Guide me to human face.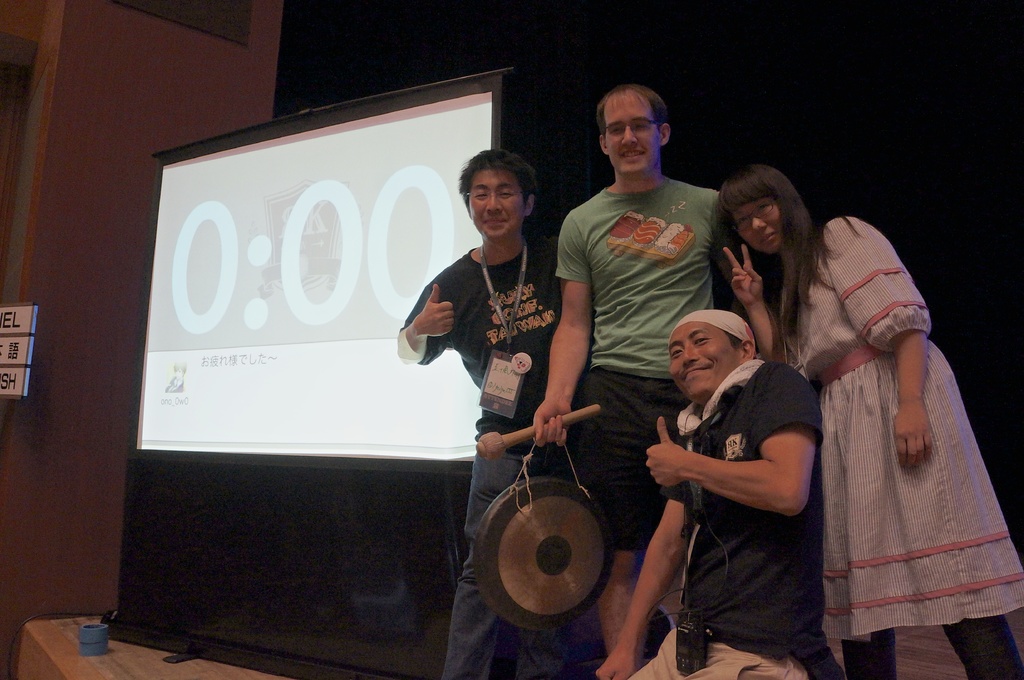
Guidance: left=733, top=194, right=786, bottom=252.
